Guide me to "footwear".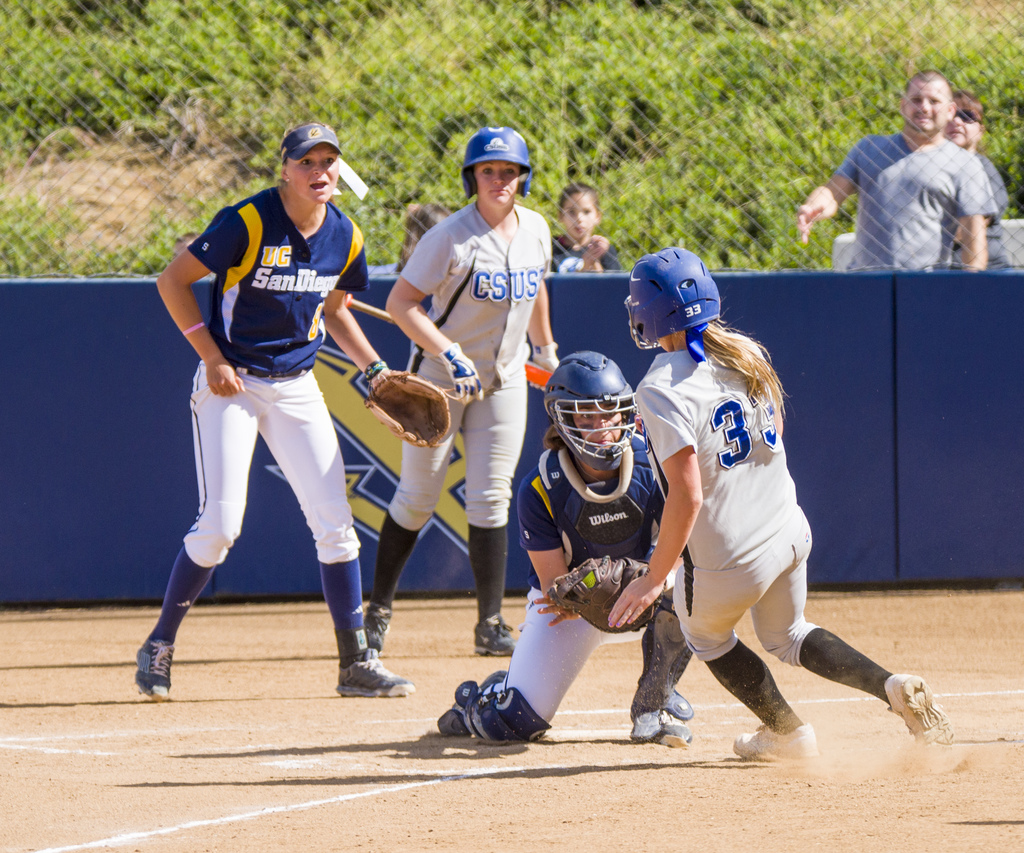
Guidance: (x1=438, y1=667, x2=506, y2=728).
